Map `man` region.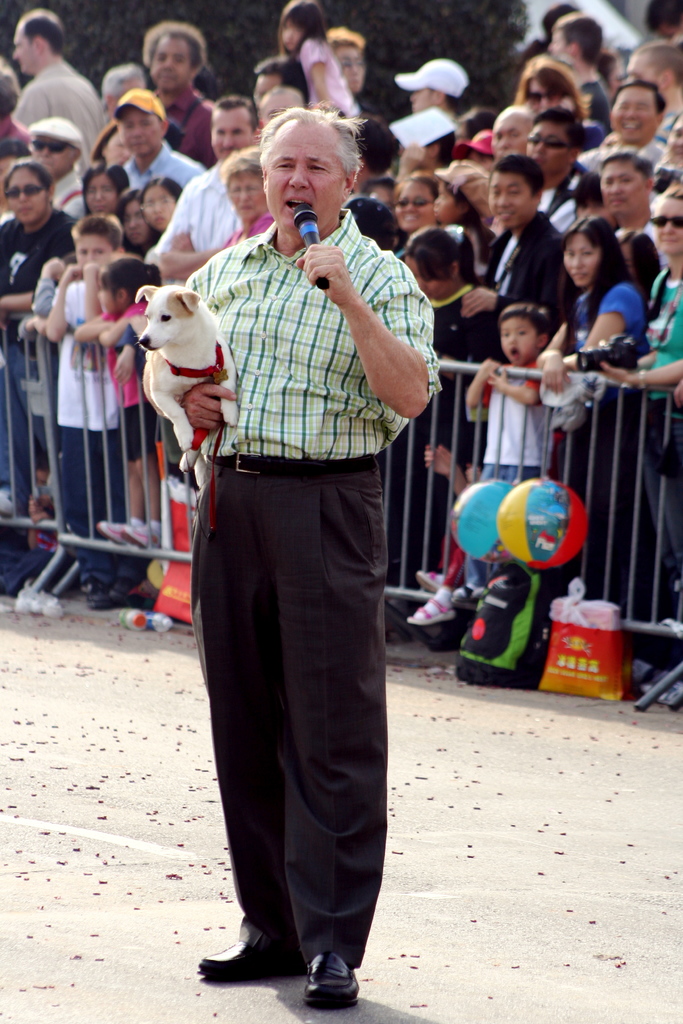
Mapped to left=0, top=54, right=31, bottom=148.
